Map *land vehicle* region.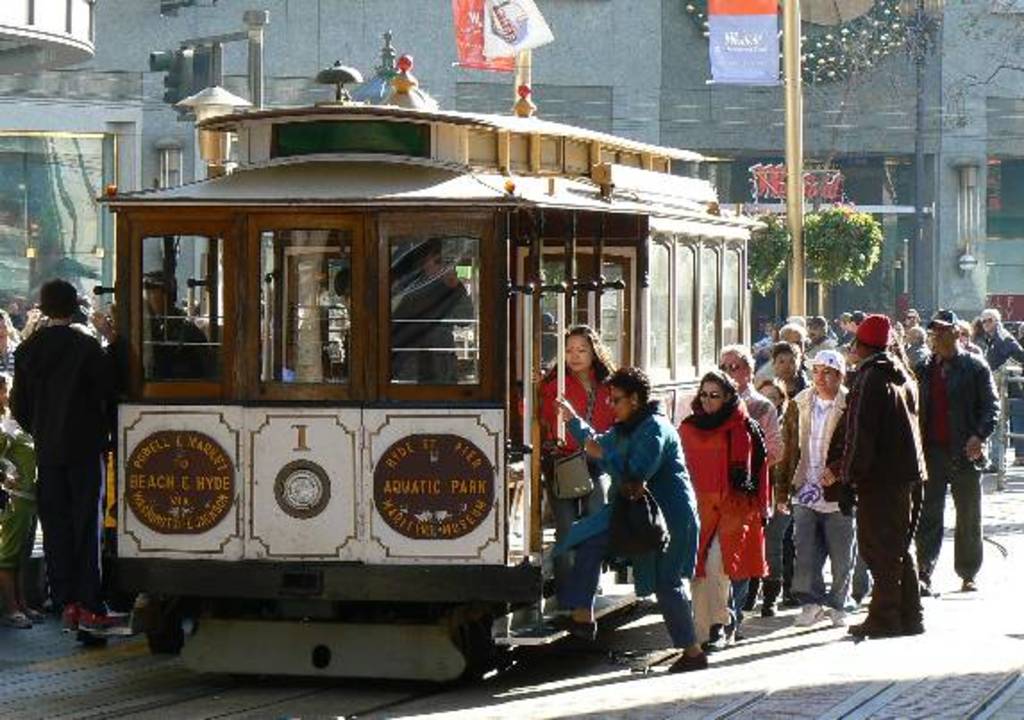
Mapped to (54,118,801,715).
